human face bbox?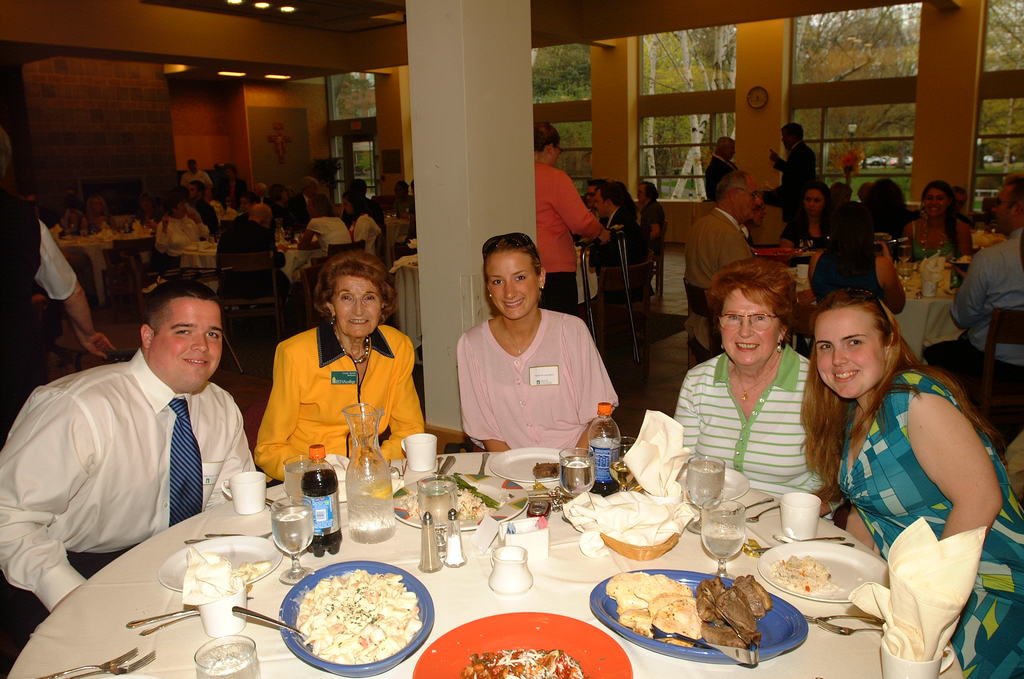
(left=924, top=191, right=947, bottom=220)
